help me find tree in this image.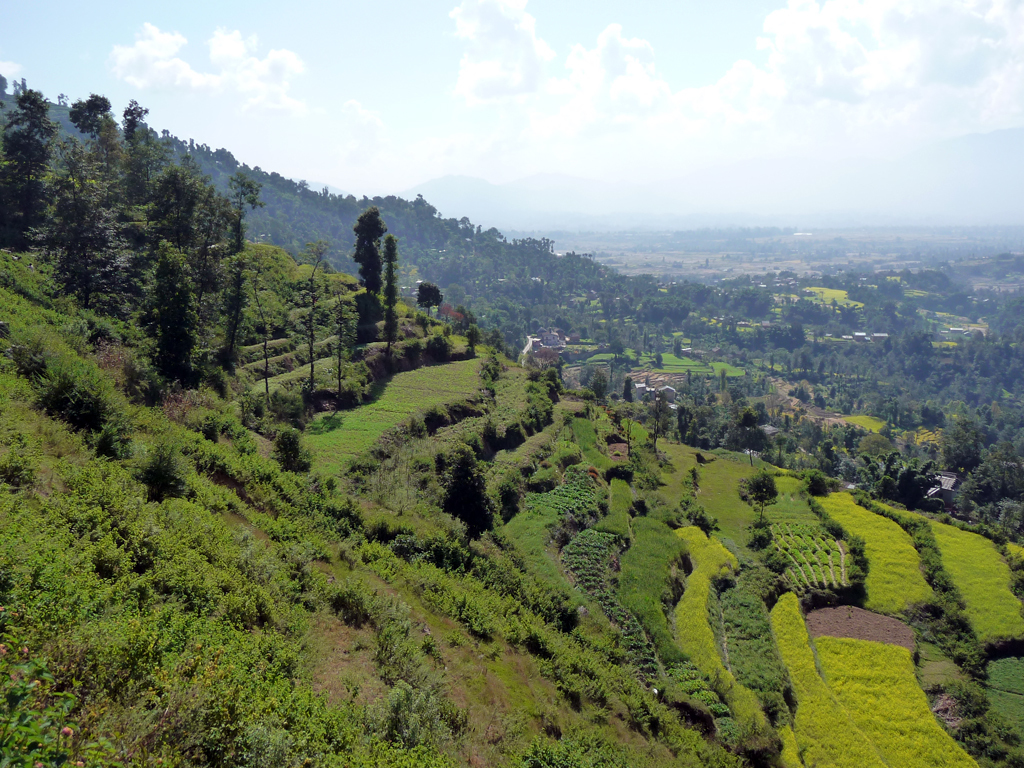
Found it: region(435, 443, 494, 546).
